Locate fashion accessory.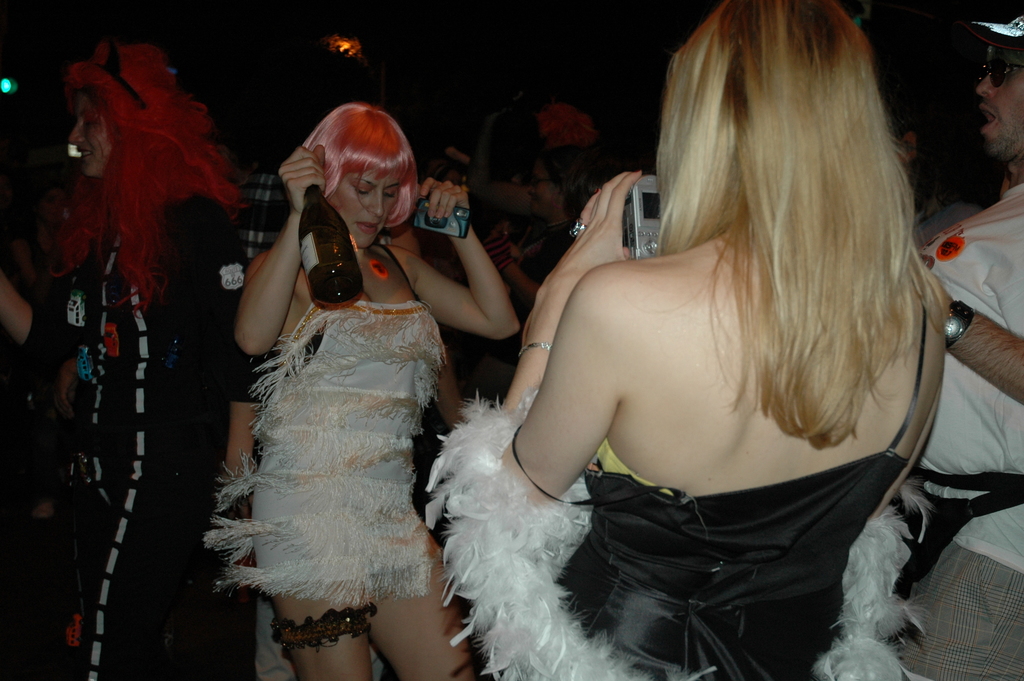
Bounding box: box=[349, 234, 391, 281].
